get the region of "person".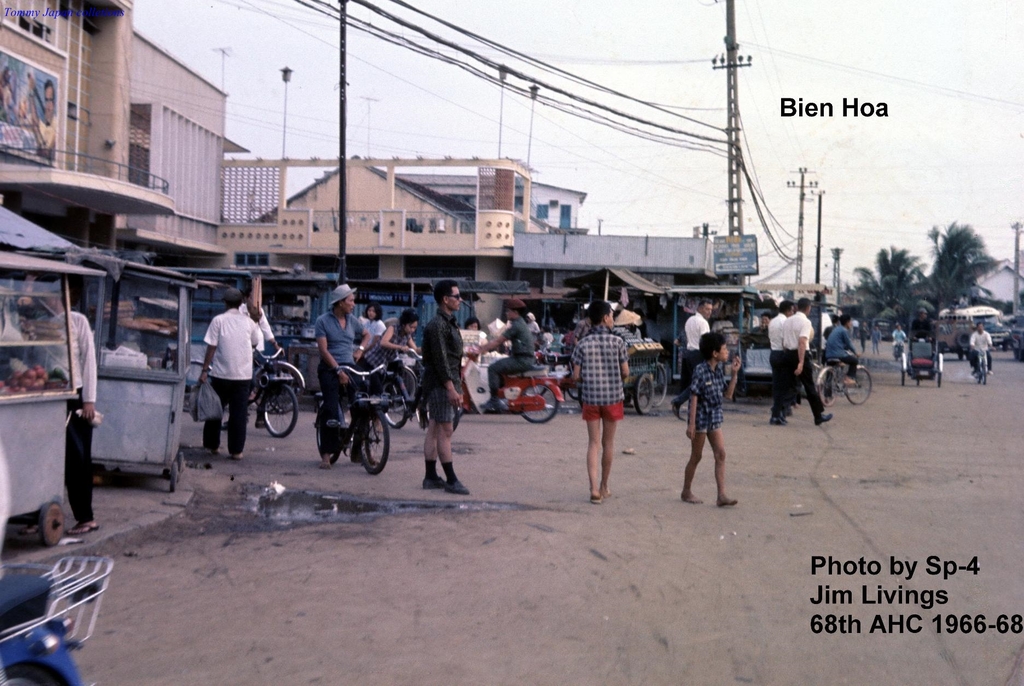
[781, 299, 837, 427].
